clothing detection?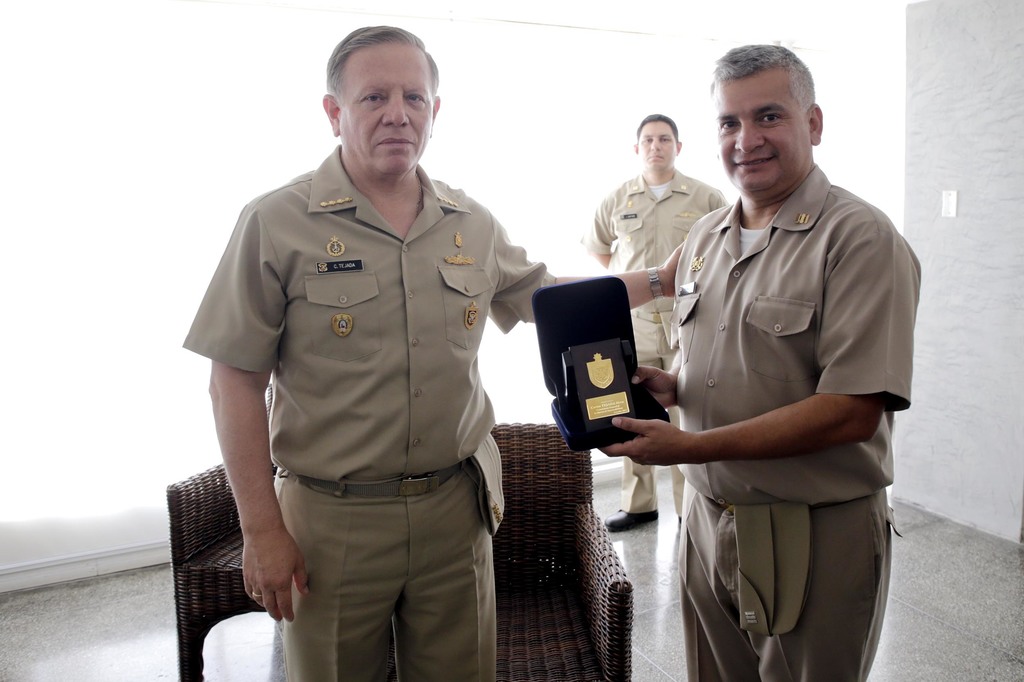
Rect(179, 140, 561, 681)
